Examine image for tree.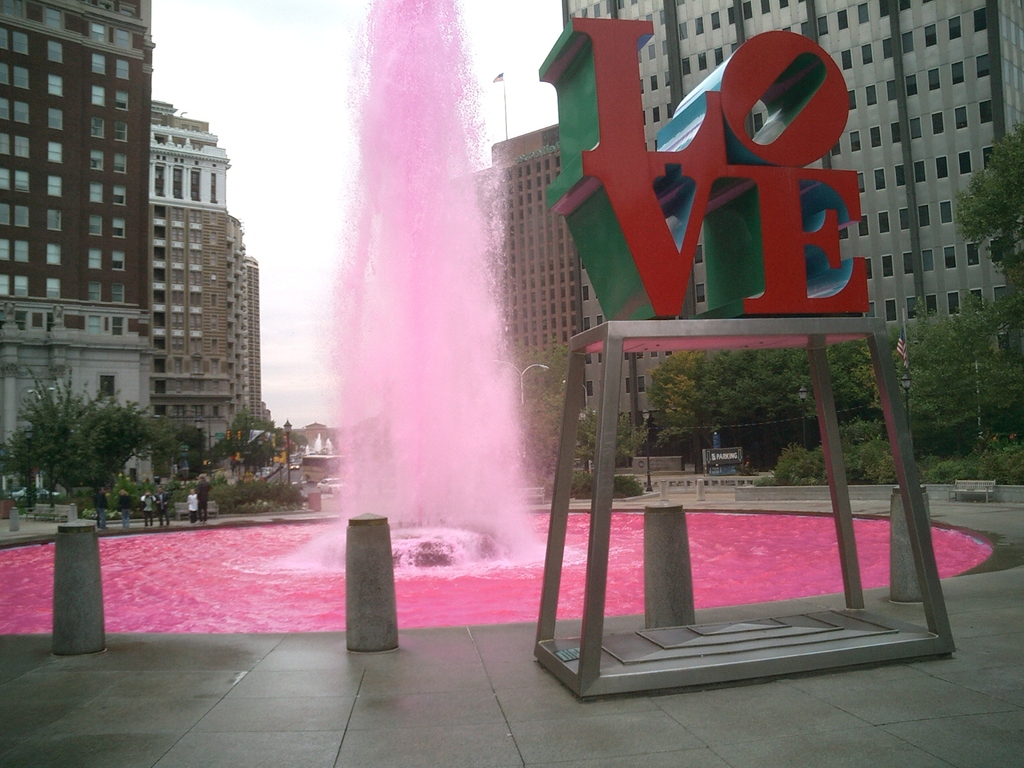
Examination result: locate(0, 362, 188, 515).
